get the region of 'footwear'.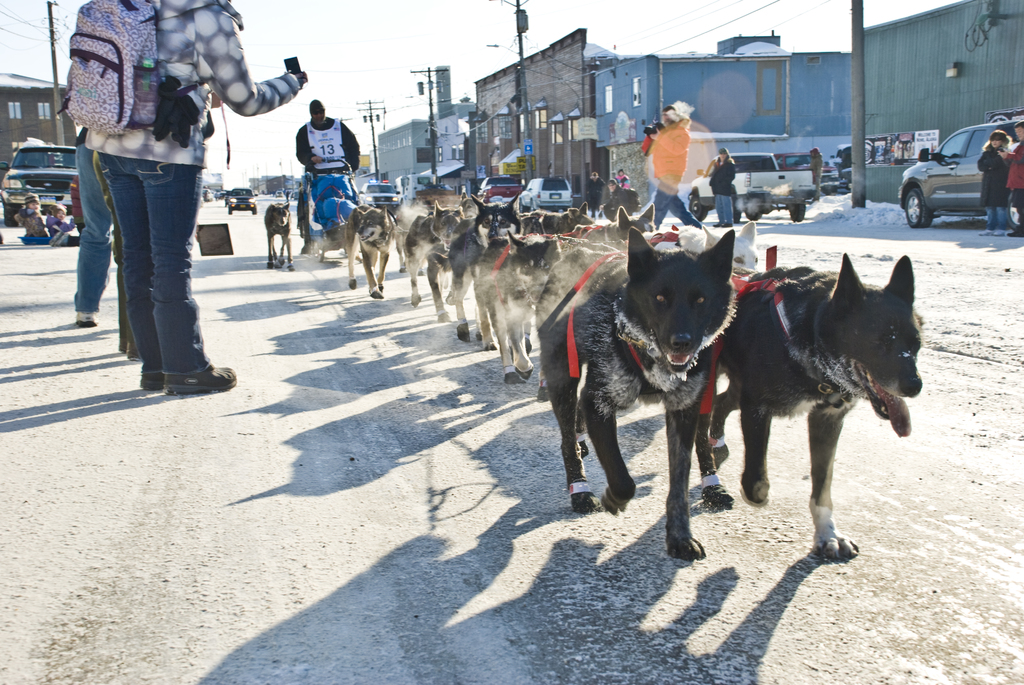
select_region(991, 226, 1016, 238).
